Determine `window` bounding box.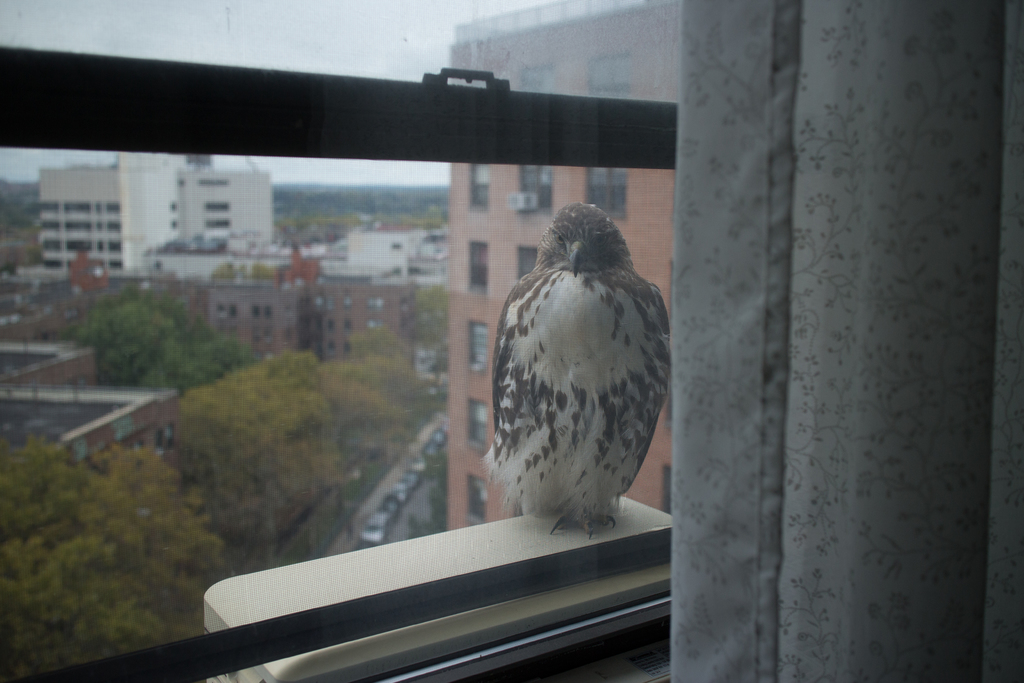
Determined: 591/168/625/222.
